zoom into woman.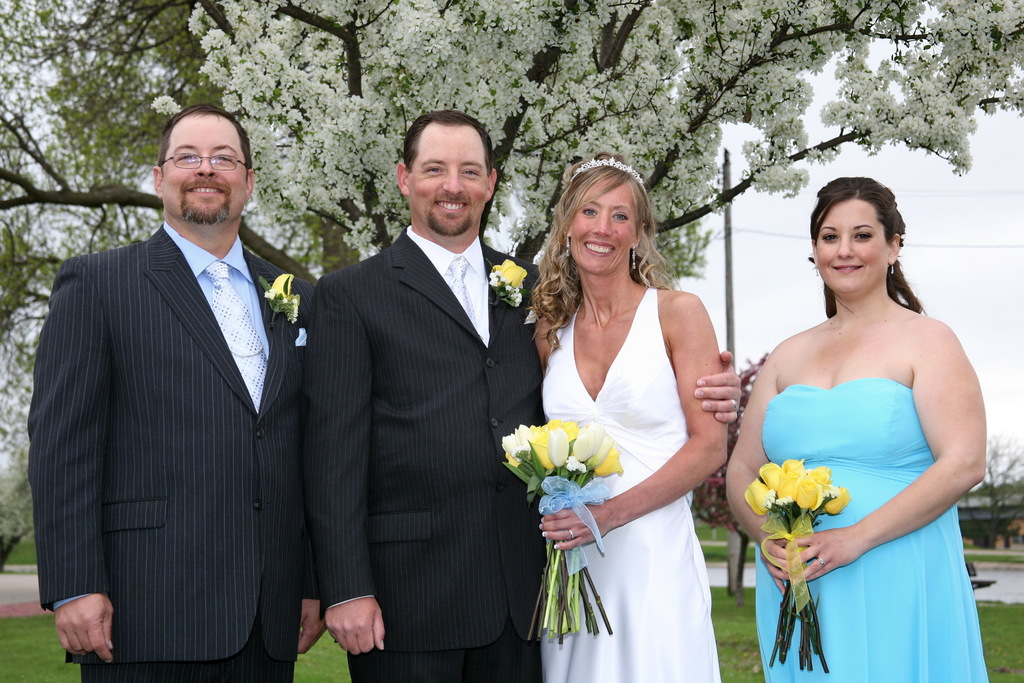
Zoom target: 725:169:994:682.
